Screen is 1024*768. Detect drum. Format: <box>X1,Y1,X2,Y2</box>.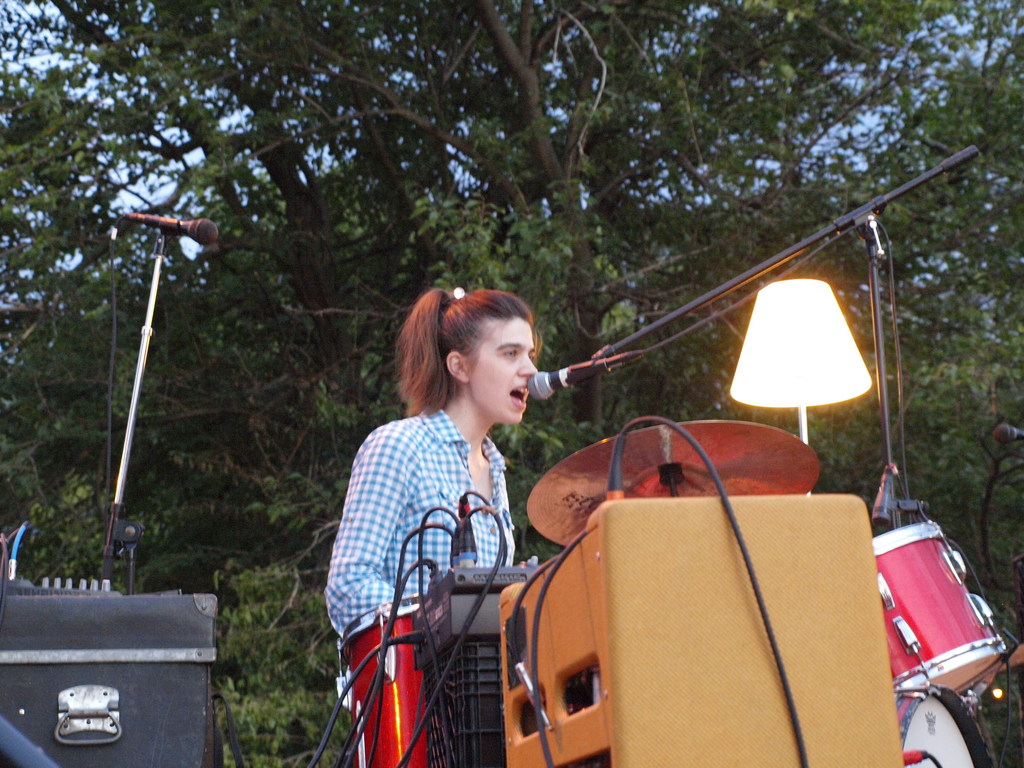
<box>337,582,441,767</box>.
